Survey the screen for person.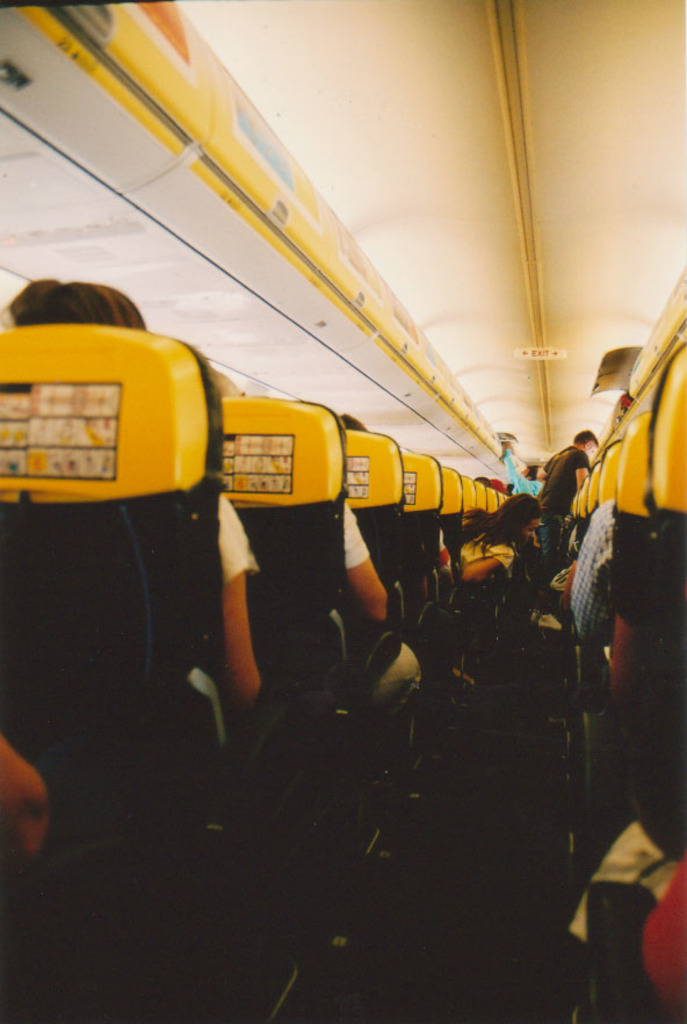
Survey found: [x1=454, y1=488, x2=547, y2=590].
